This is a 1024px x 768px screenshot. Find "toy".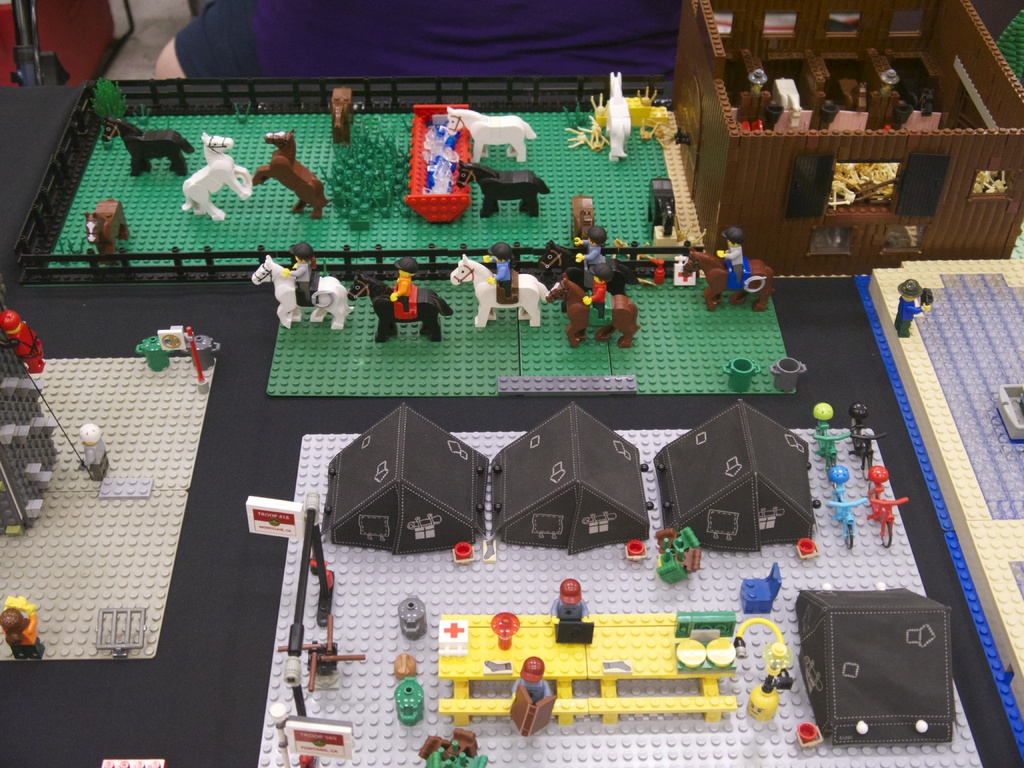
Bounding box: [181, 129, 255, 220].
